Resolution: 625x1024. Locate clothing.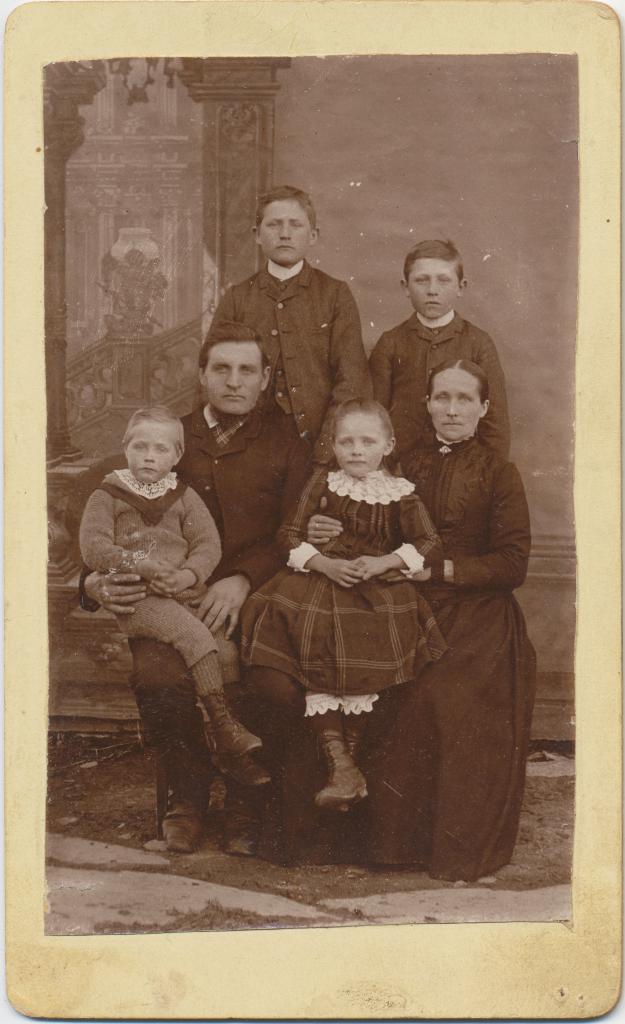
<region>338, 442, 532, 876</region>.
